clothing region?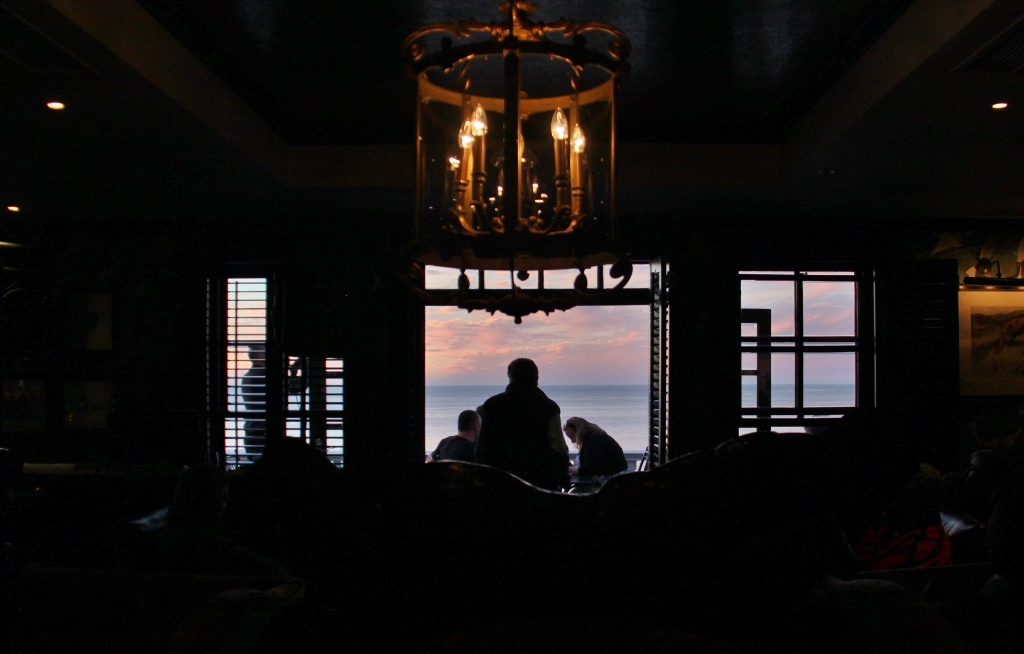
bbox=[429, 434, 478, 465]
